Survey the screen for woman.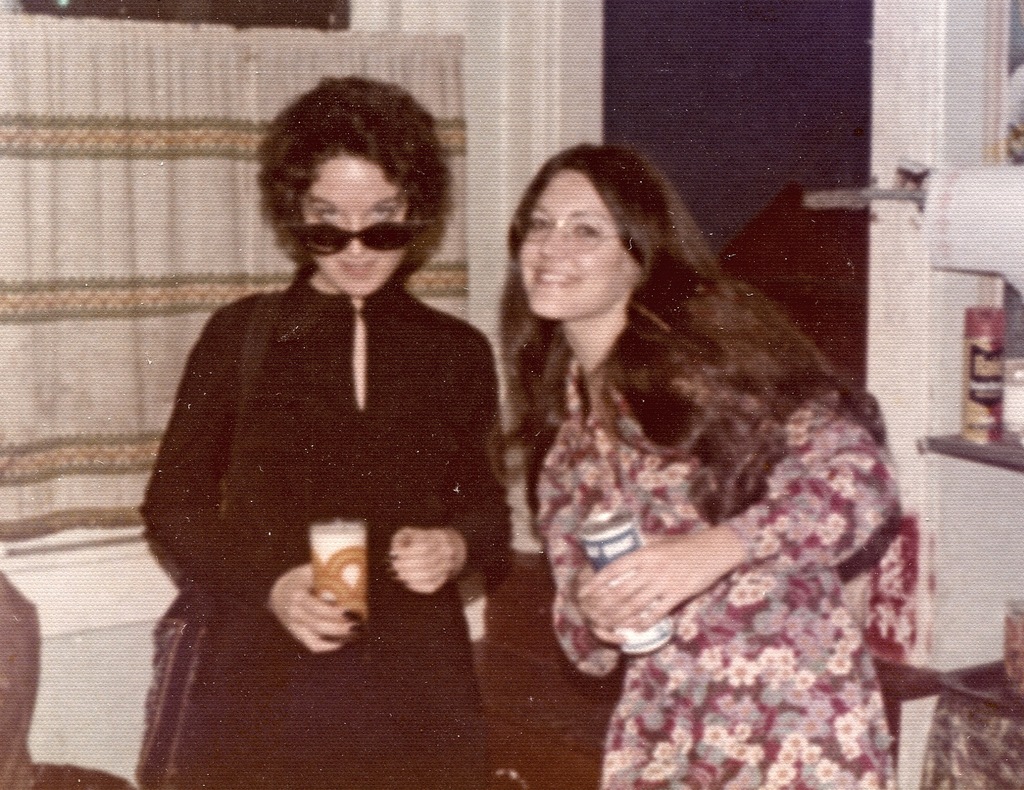
Survey found: detection(486, 143, 932, 789).
